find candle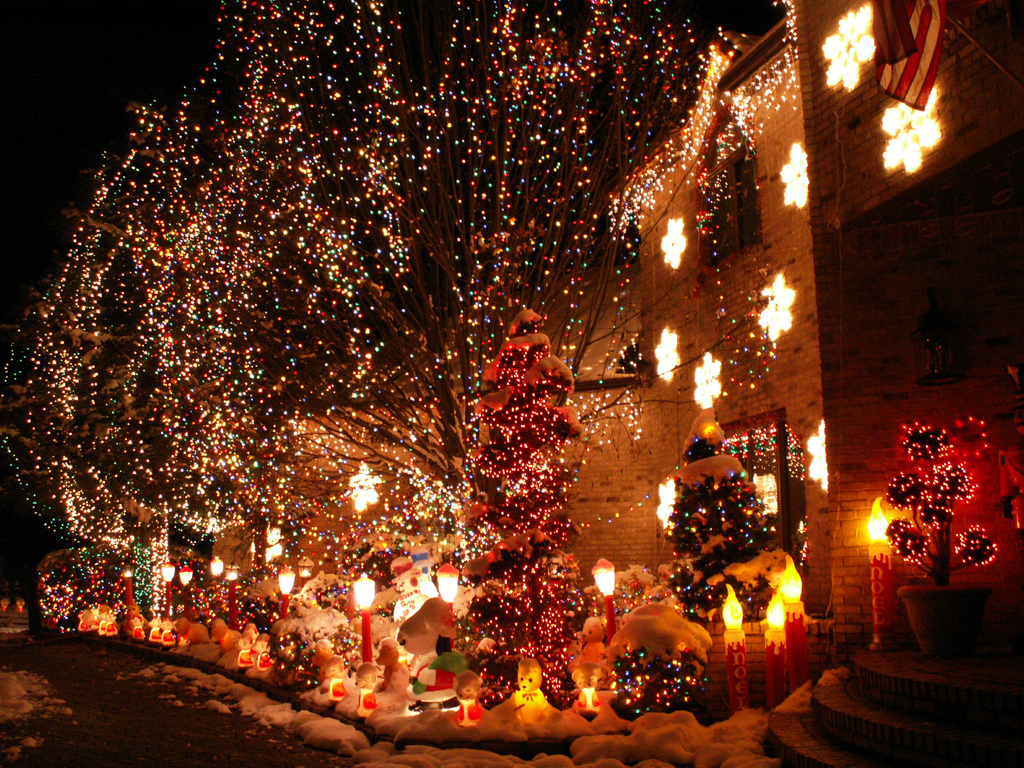
872/498/904/653
